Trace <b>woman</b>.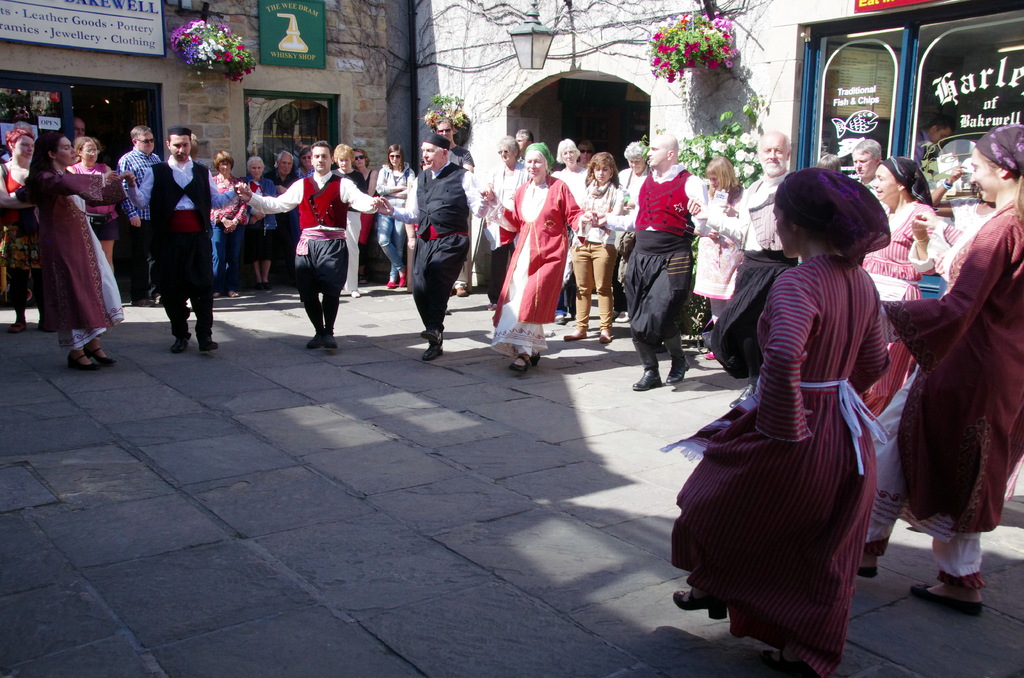
Traced to bbox=(553, 141, 592, 320).
